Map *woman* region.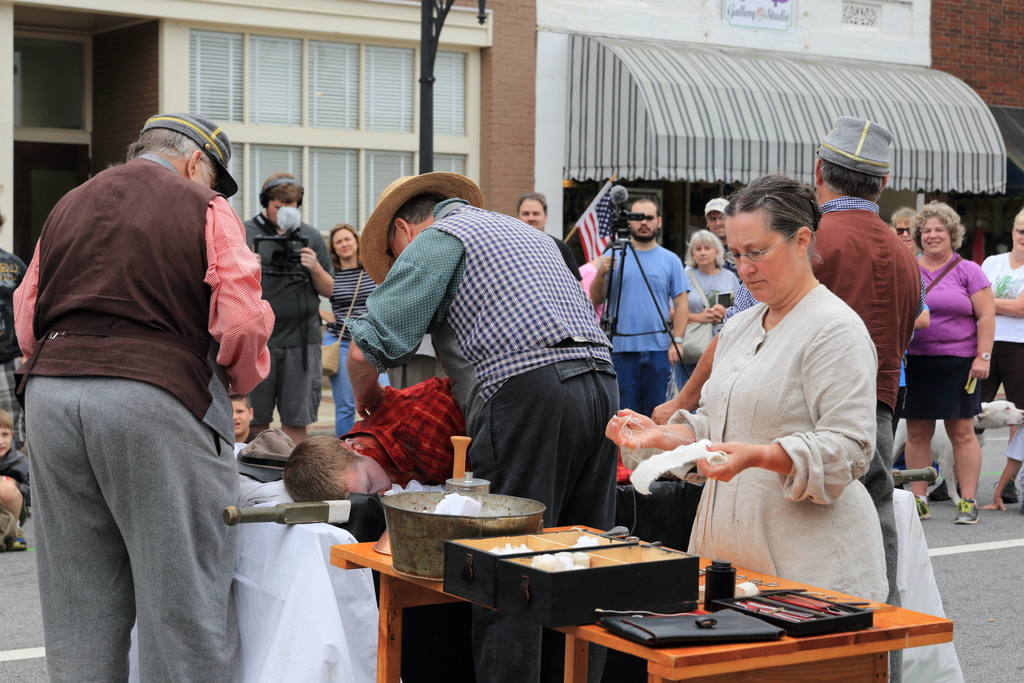
Mapped to box(898, 188, 1005, 534).
